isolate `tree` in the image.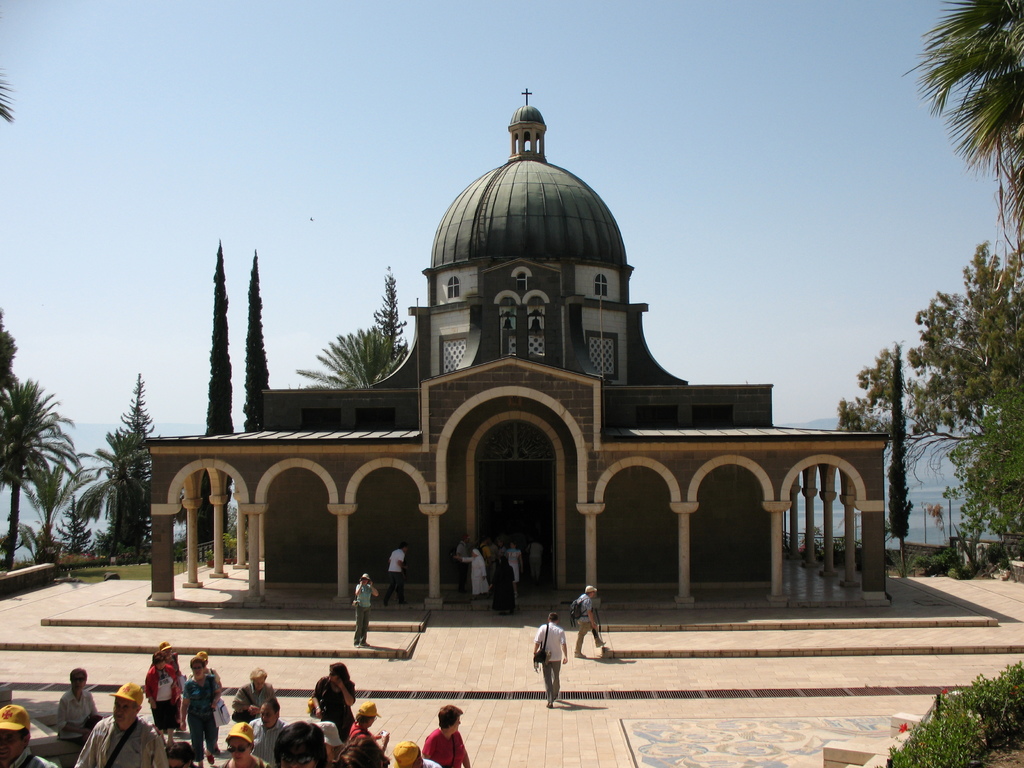
Isolated region: x1=70 y1=371 x2=168 y2=561.
